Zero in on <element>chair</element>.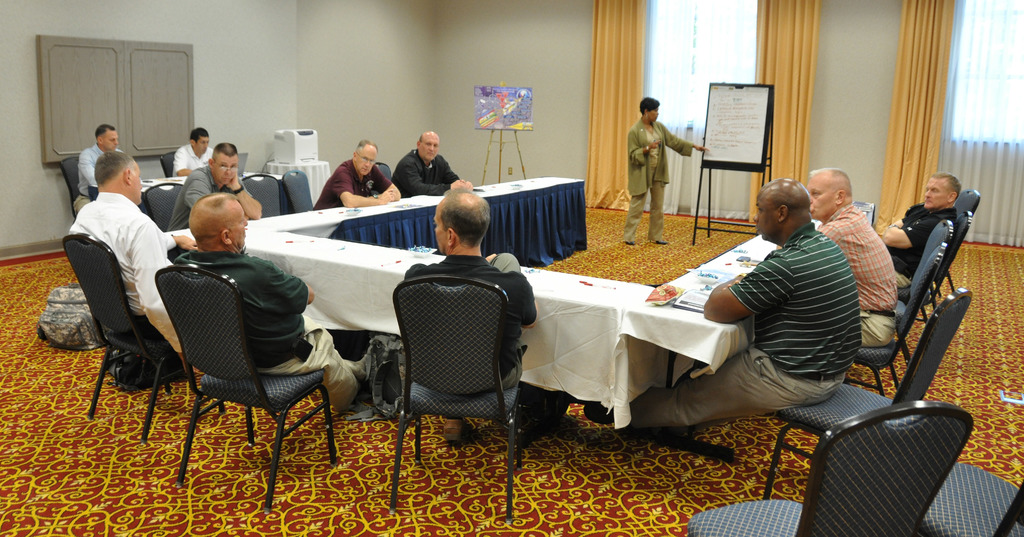
Zeroed in: 159 147 177 183.
